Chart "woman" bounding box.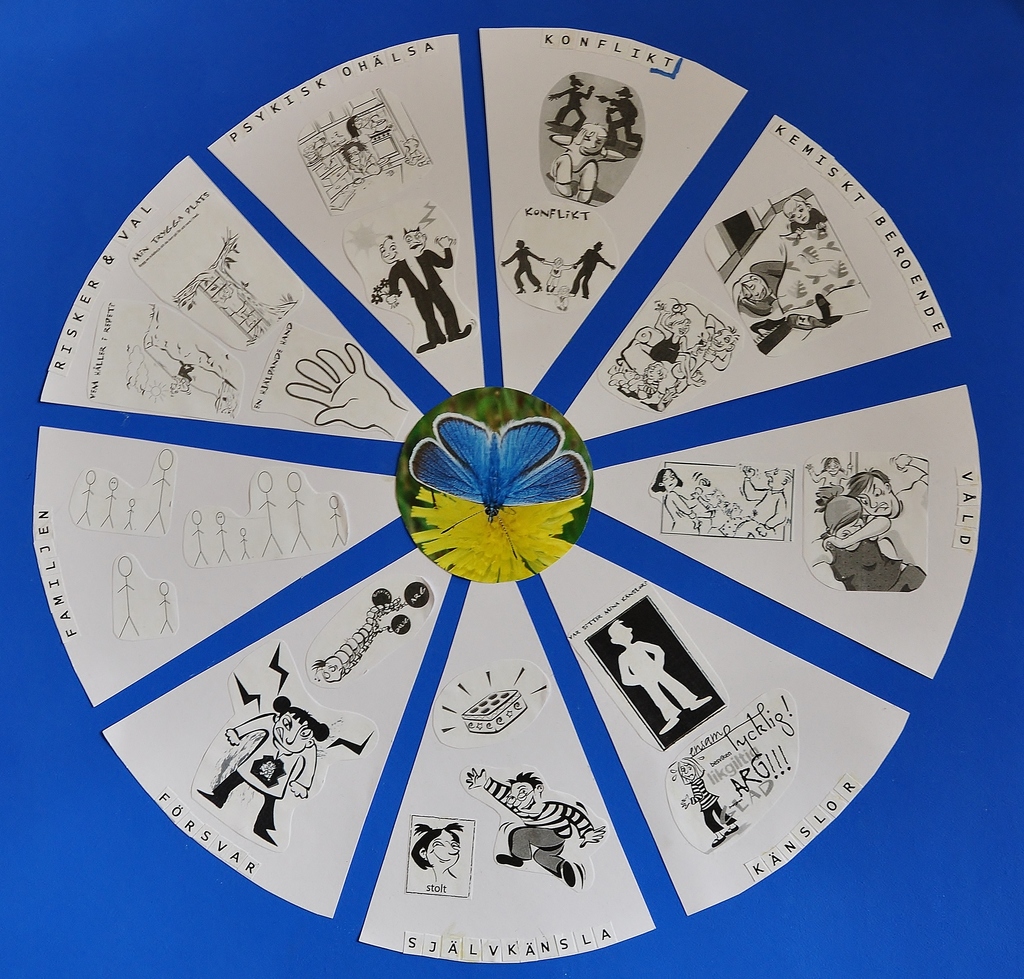
Charted: (x1=344, y1=113, x2=378, y2=160).
